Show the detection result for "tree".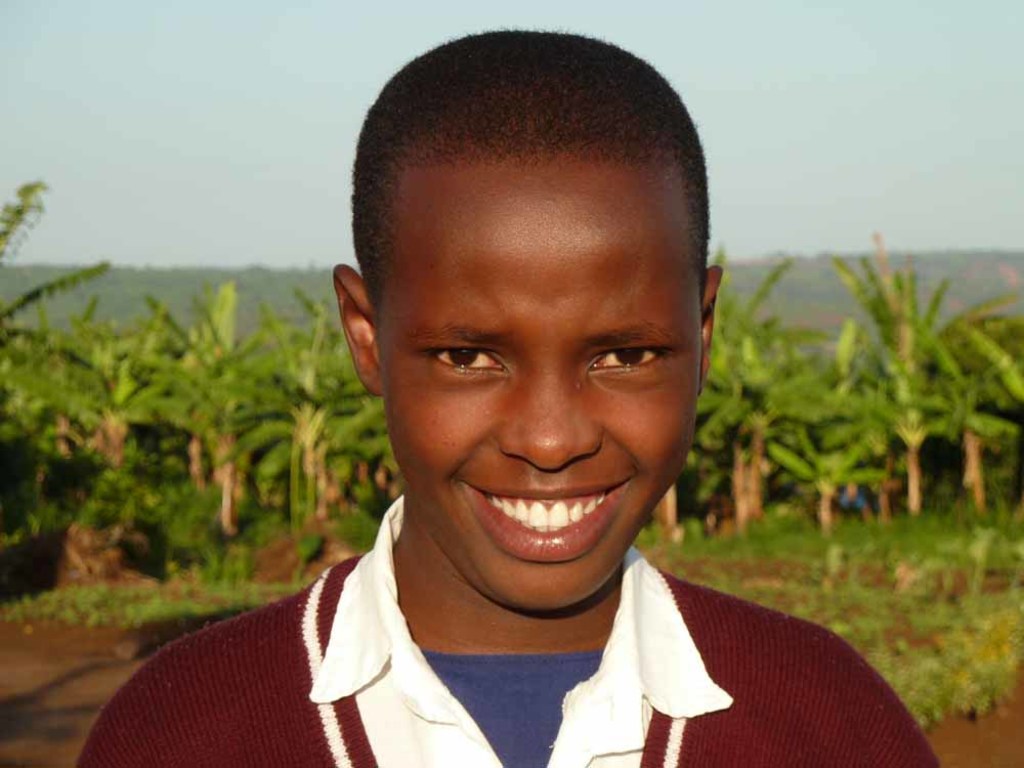
866 264 1018 515.
